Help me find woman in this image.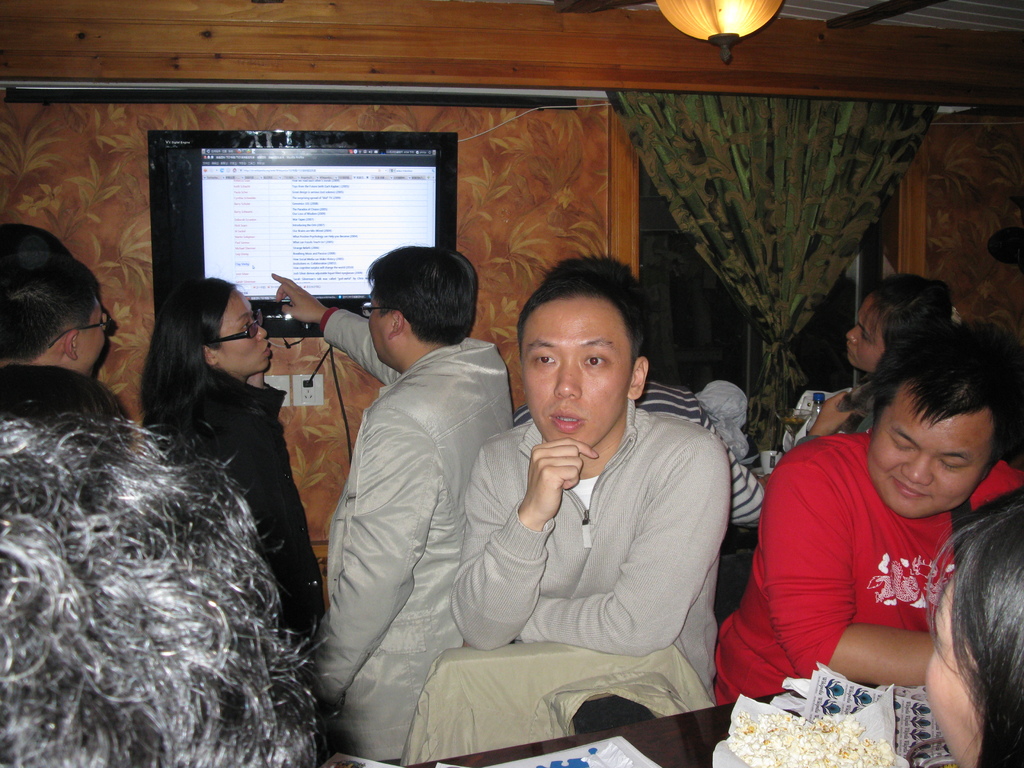
Found it: (x1=922, y1=488, x2=1023, y2=767).
